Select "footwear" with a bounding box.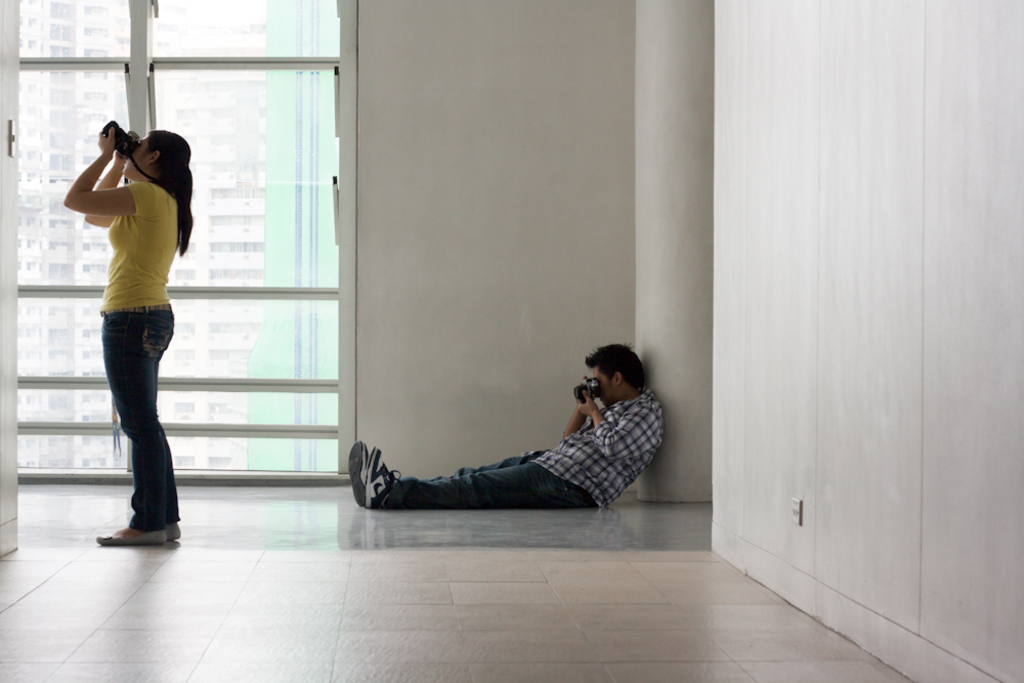
Rect(347, 437, 370, 505).
